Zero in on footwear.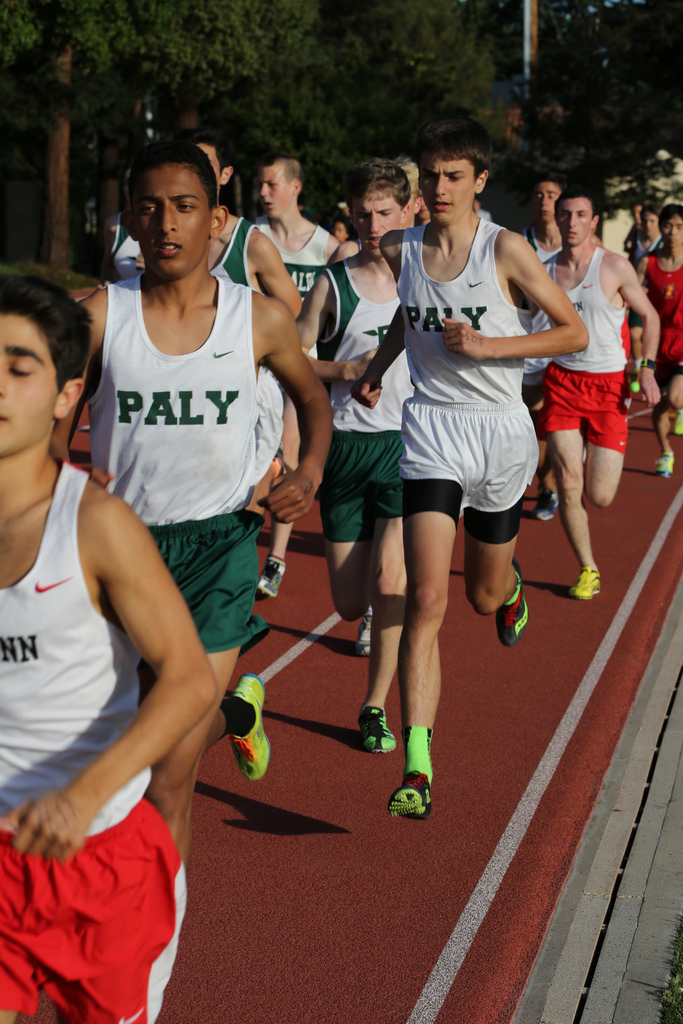
Zeroed in: l=671, t=407, r=682, b=436.
